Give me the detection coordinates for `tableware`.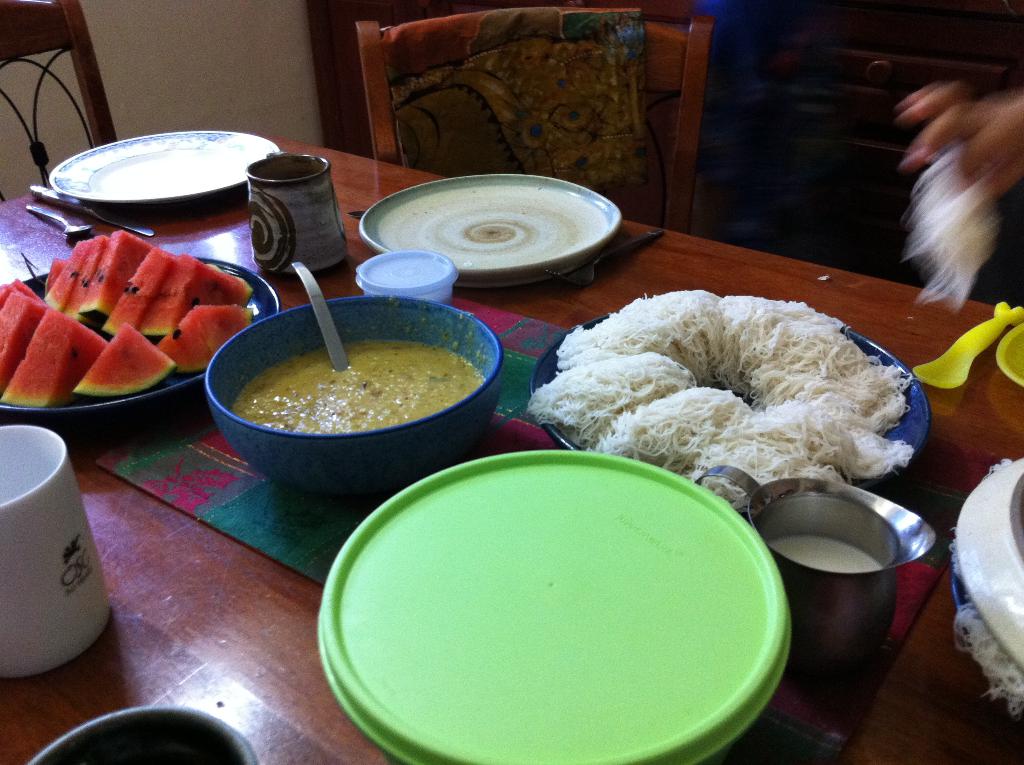
box(913, 306, 1023, 389).
